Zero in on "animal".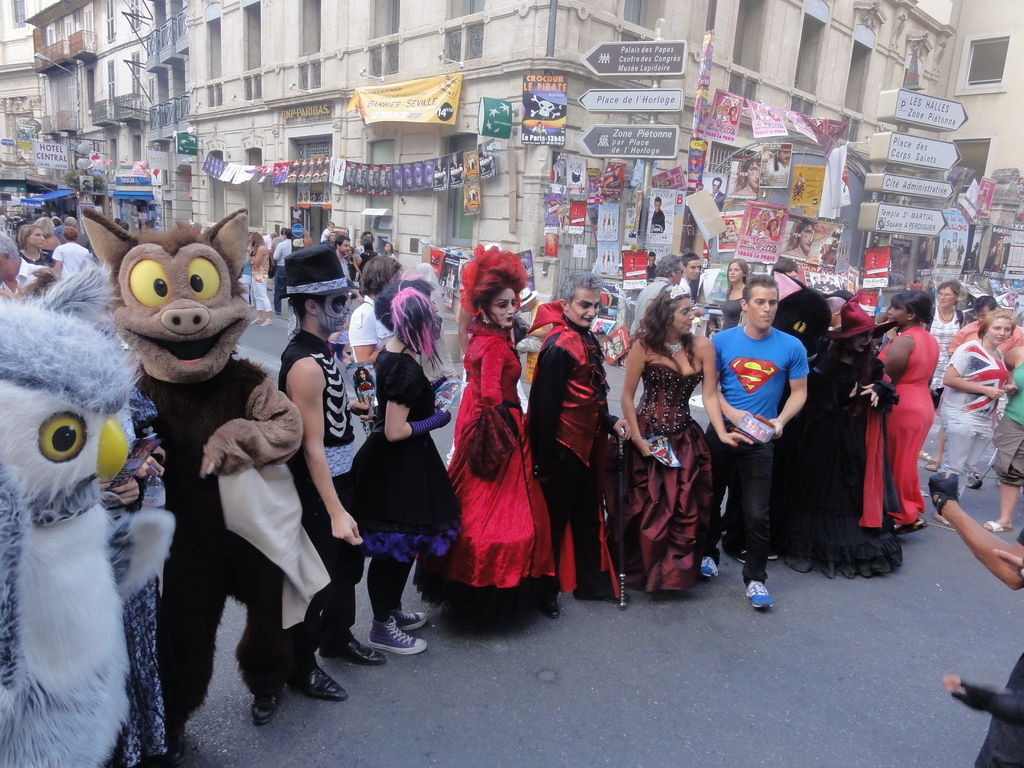
Zeroed in: 80:204:303:748.
